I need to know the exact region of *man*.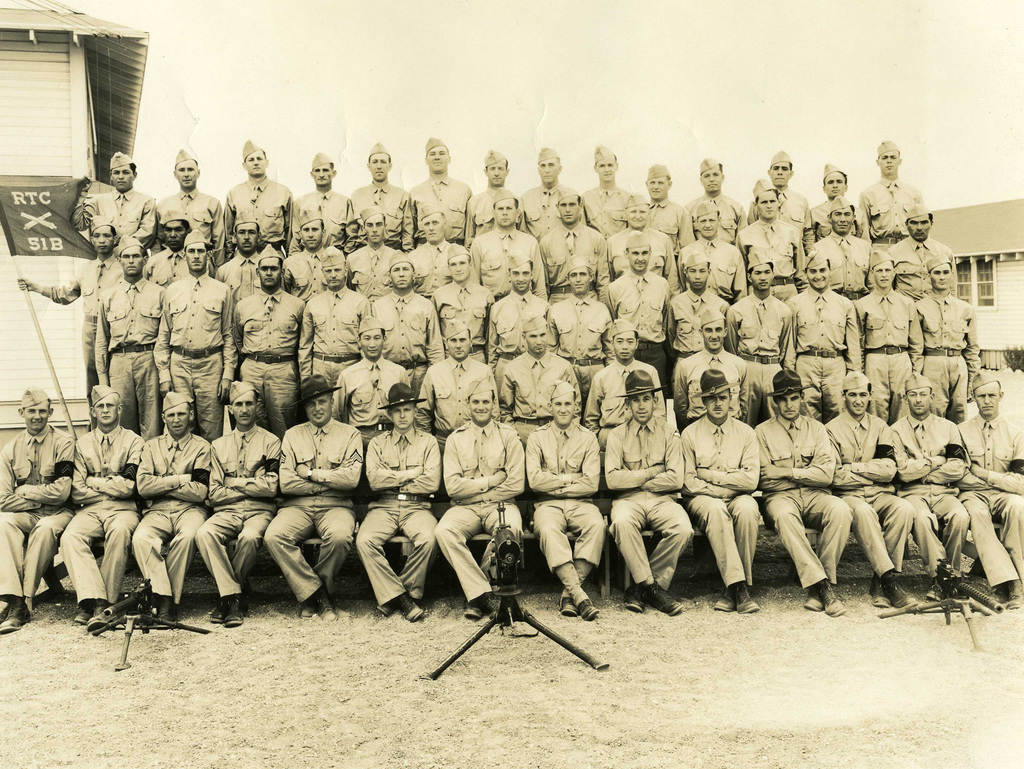
Region: 468/187/540/295.
